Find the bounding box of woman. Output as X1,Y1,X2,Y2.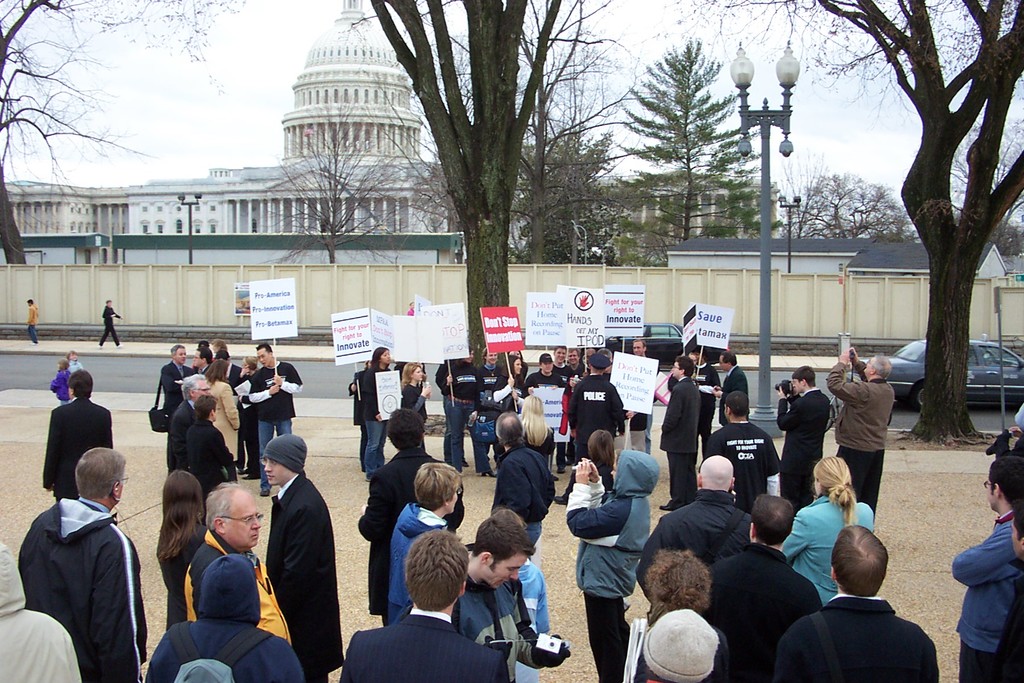
154,464,218,636.
